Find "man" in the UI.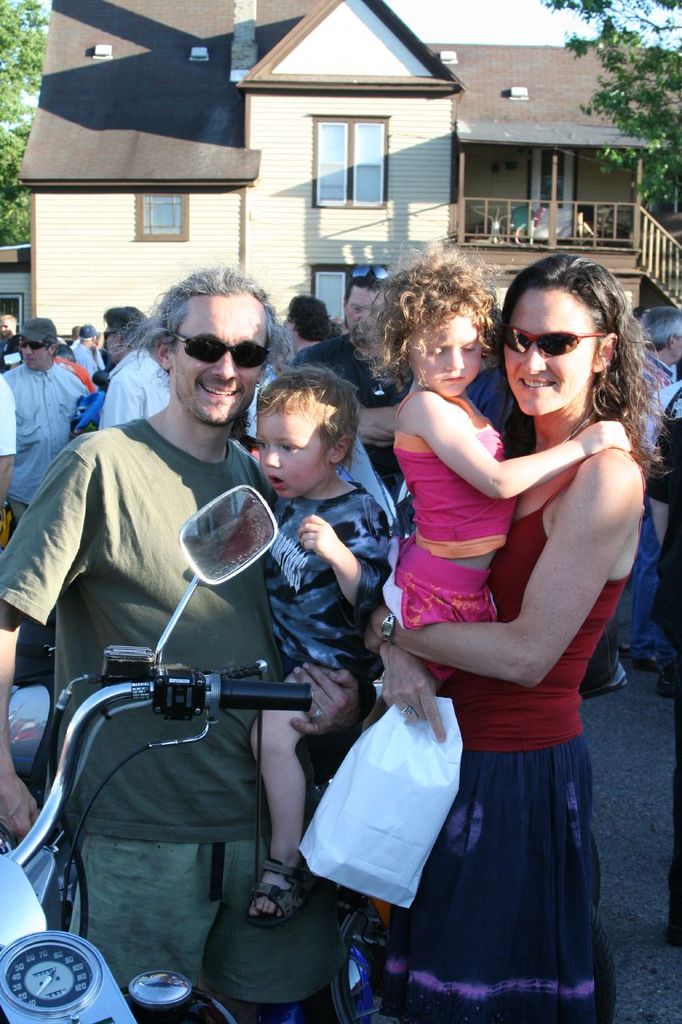
UI element at {"left": 0, "top": 314, "right": 86, "bottom": 511}.
